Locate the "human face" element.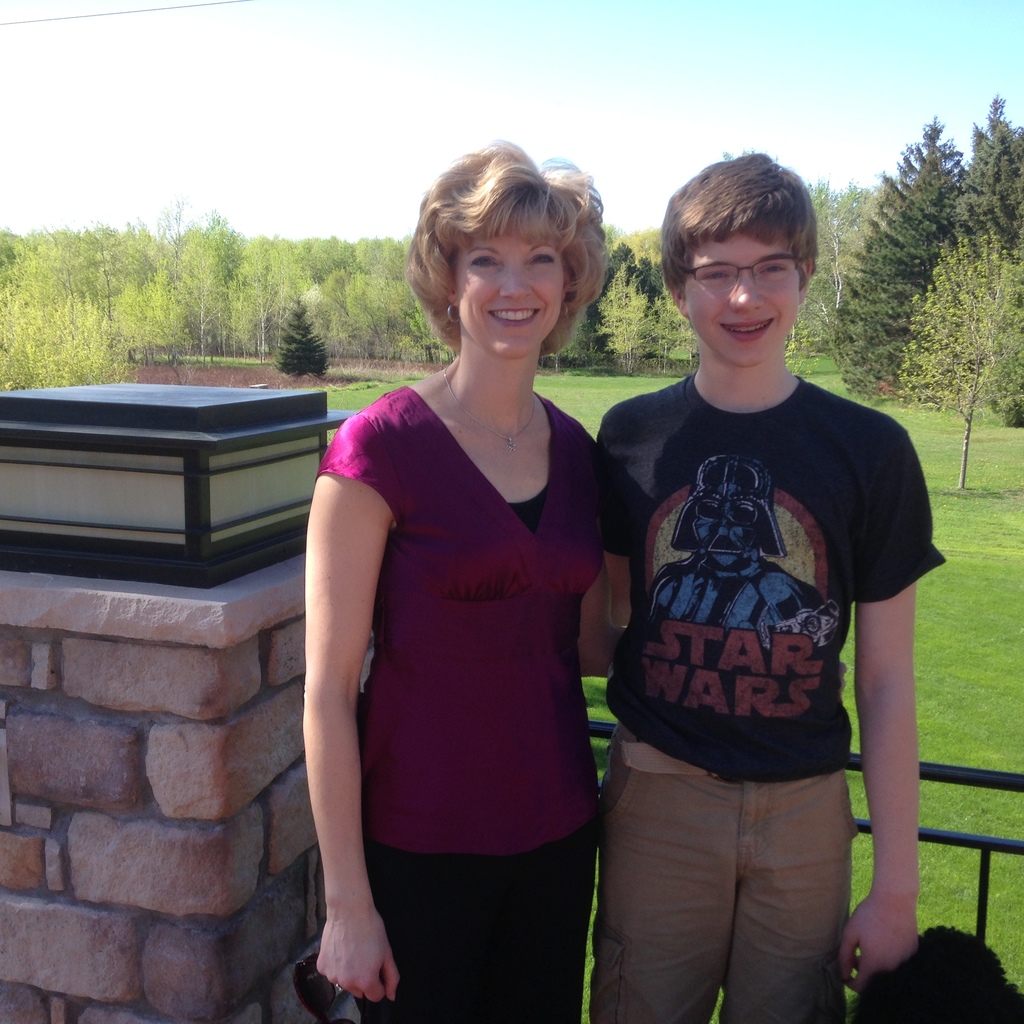
Element bbox: [left=447, top=223, right=571, bottom=357].
